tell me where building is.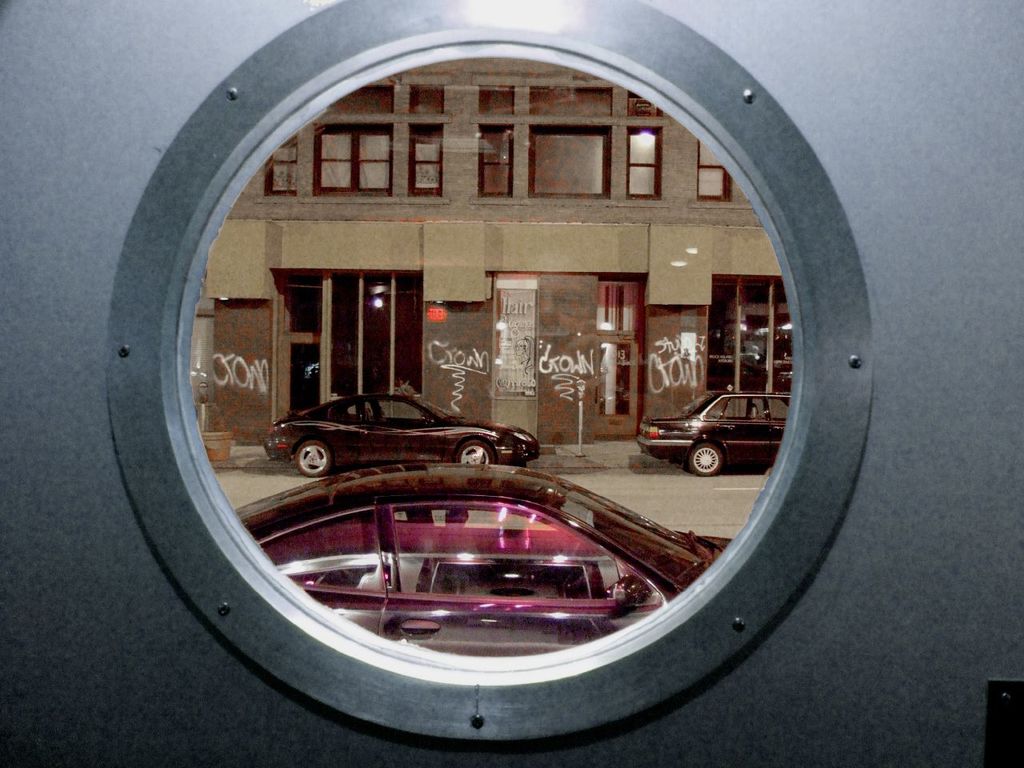
building is at box=[188, 57, 792, 449].
